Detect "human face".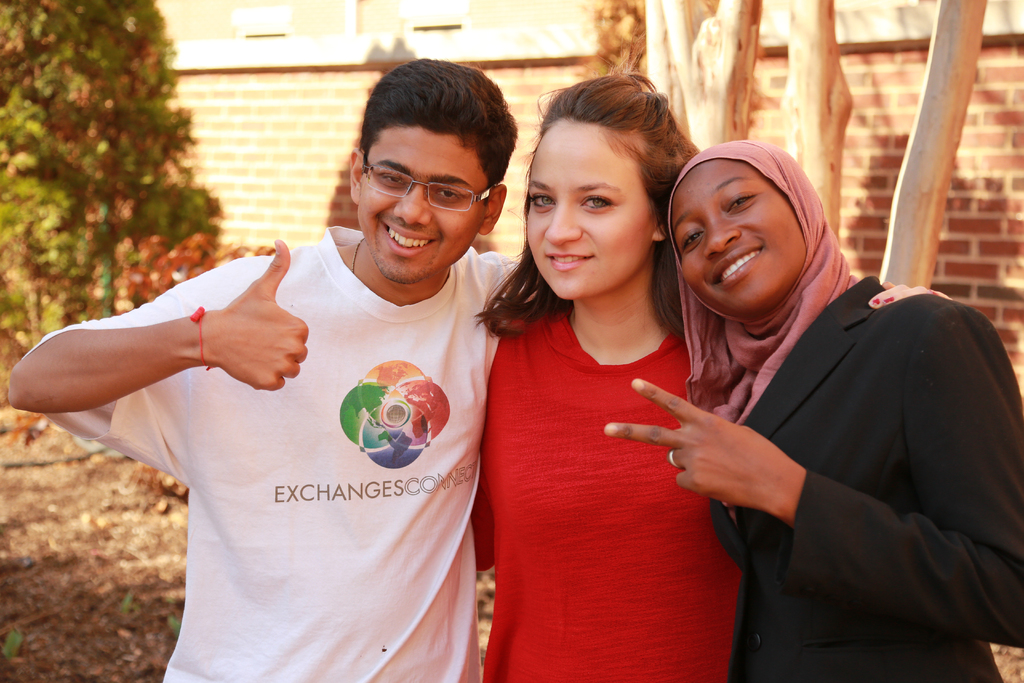
Detected at (669,162,801,321).
